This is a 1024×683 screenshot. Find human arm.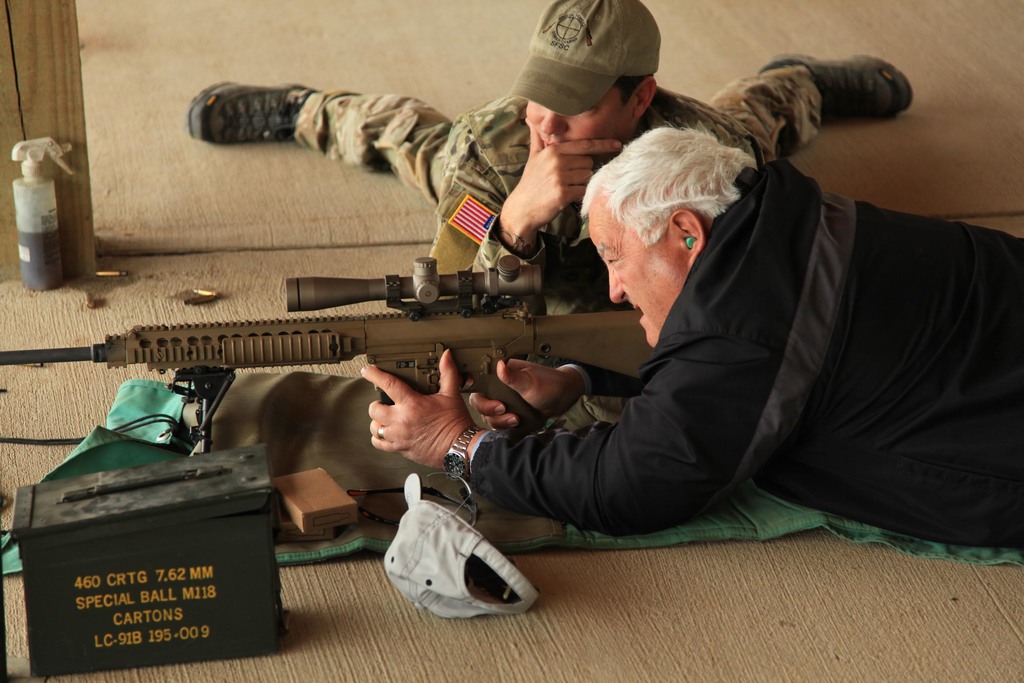
Bounding box: 463,352,626,431.
